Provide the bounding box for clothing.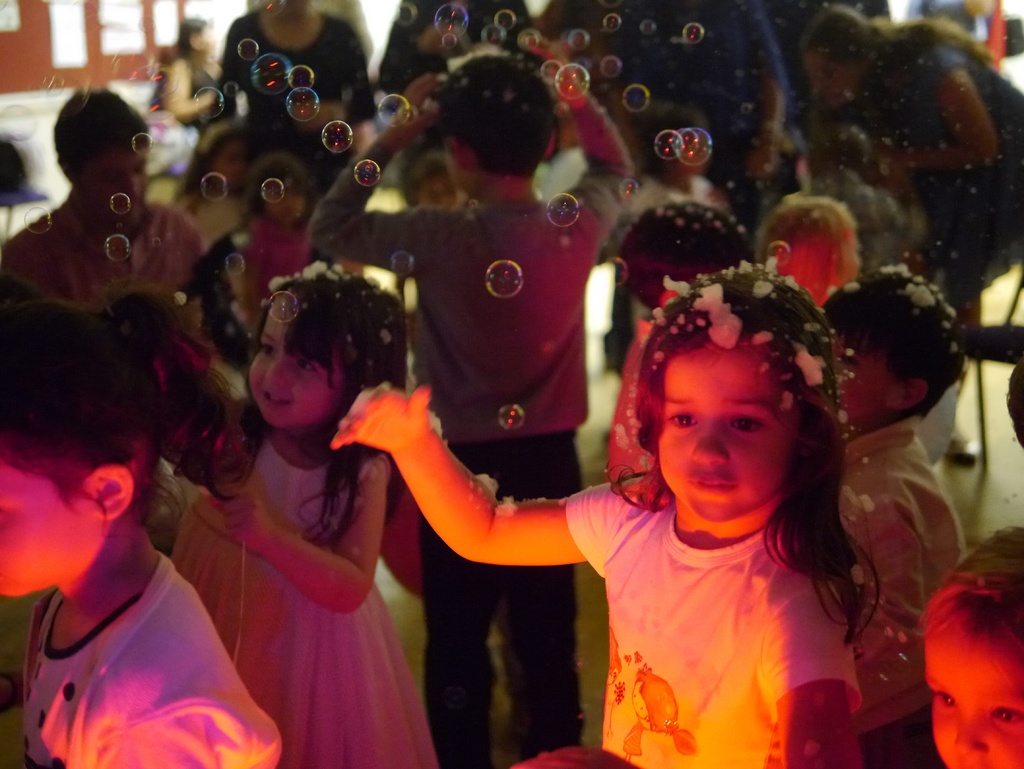
rect(0, 0, 1023, 768).
